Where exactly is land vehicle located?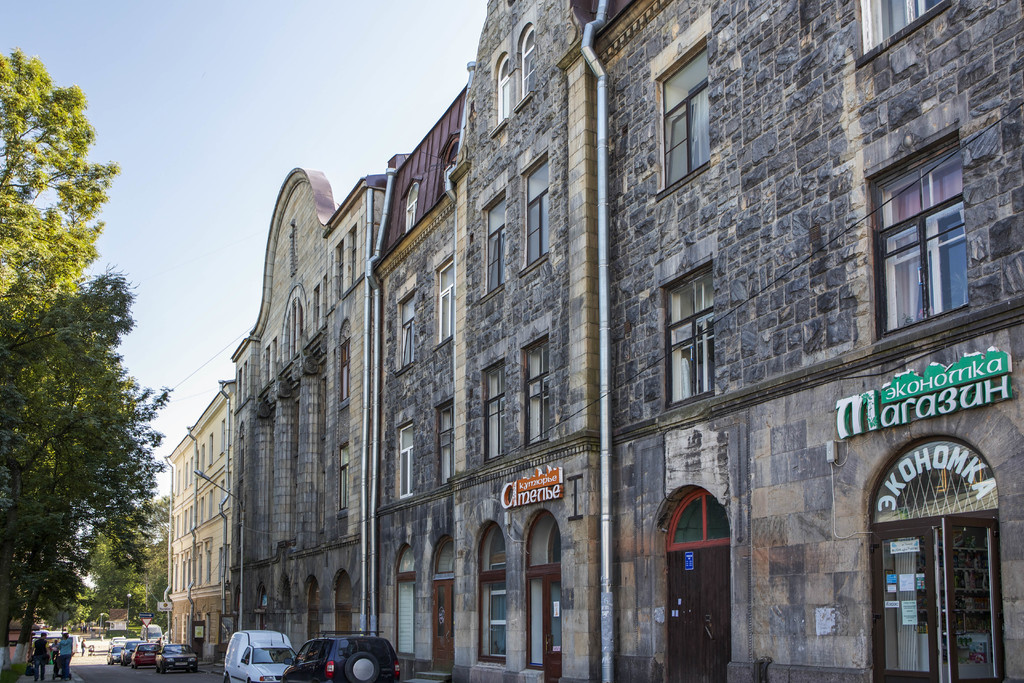
Its bounding box is x1=129 y1=641 x2=157 y2=668.
